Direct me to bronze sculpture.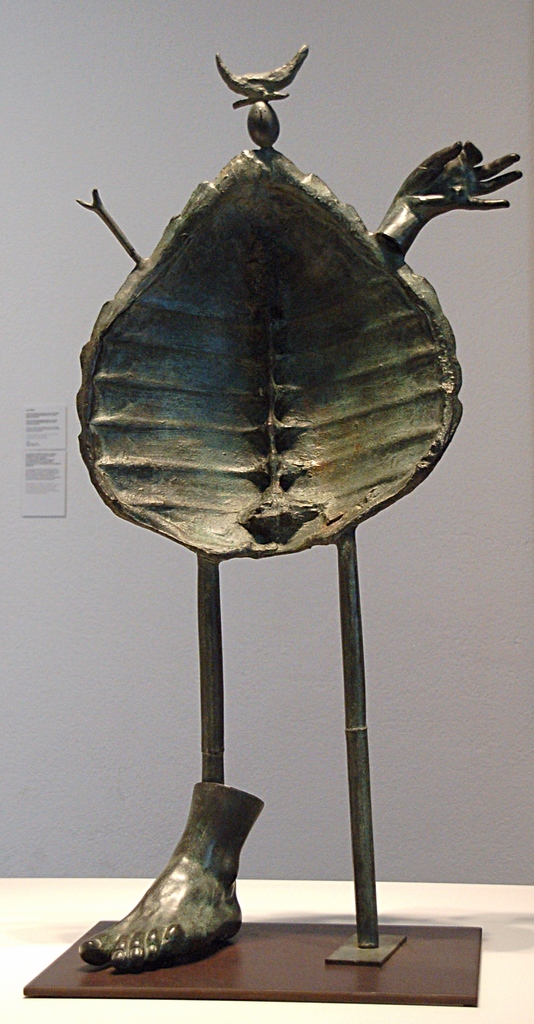
Direction: BBox(73, 47, 527, 959).
